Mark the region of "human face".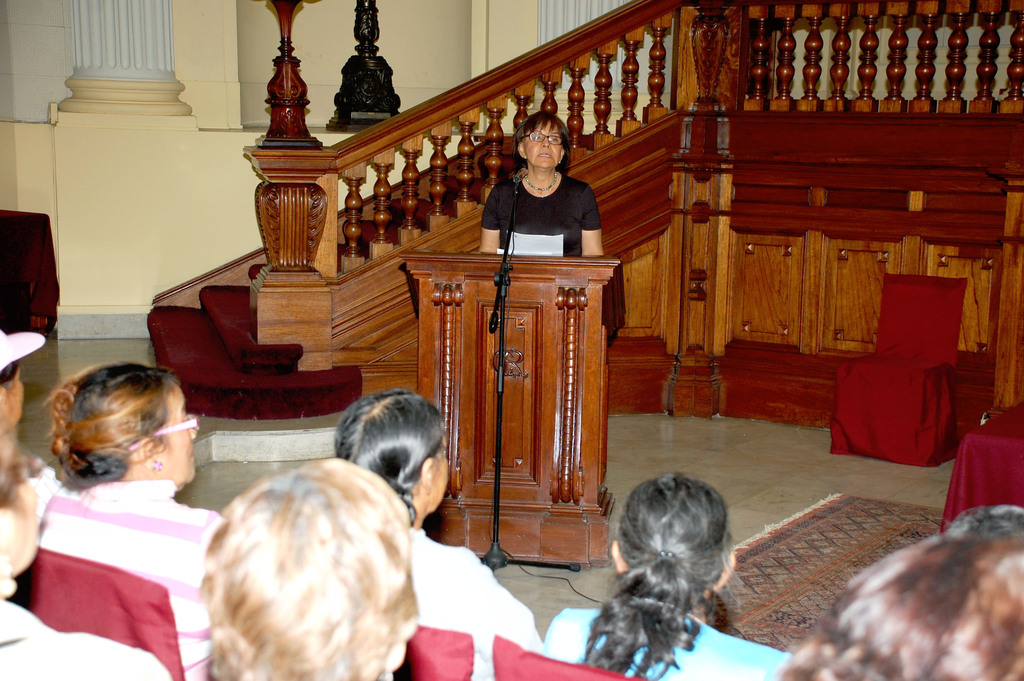
Region: bbox=(436, 436, 451, 507).
